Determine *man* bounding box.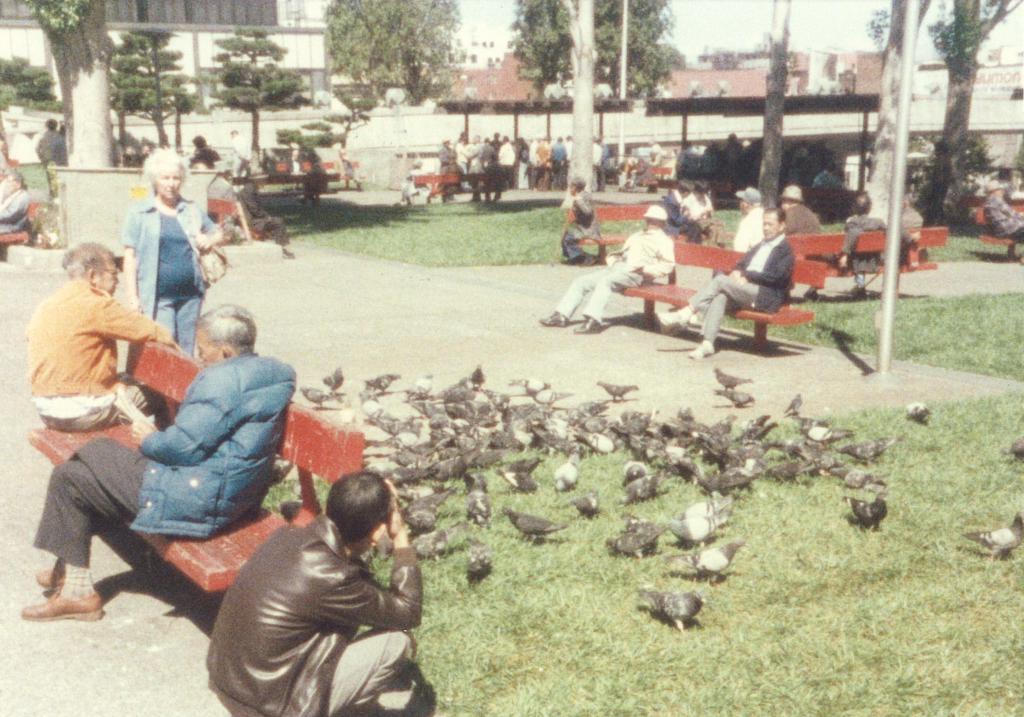
Determined: l=772, t=175, r=829, b=243.
